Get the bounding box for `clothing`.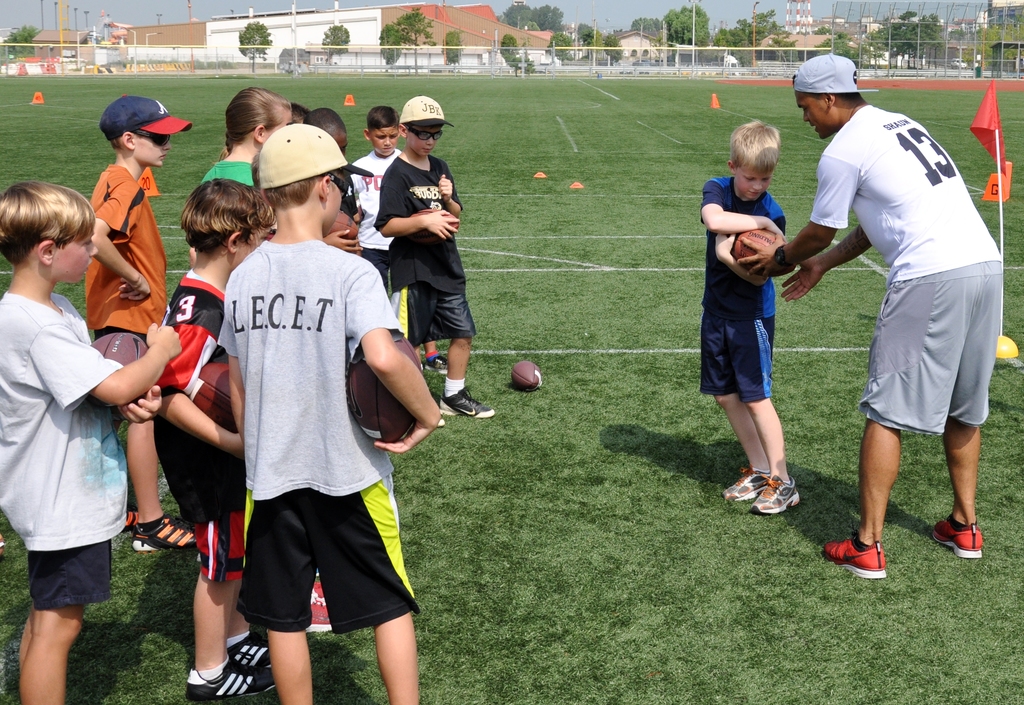
rect(162, 273, 233, 586).
